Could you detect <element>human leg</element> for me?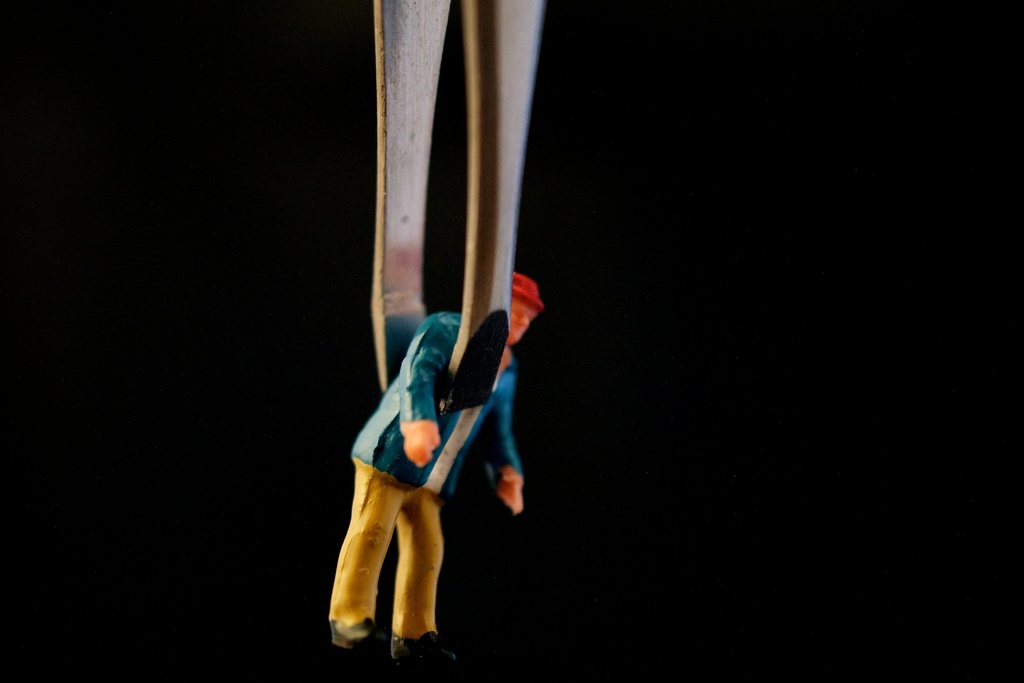
Detection result: region(393, 493, 461, 663).
